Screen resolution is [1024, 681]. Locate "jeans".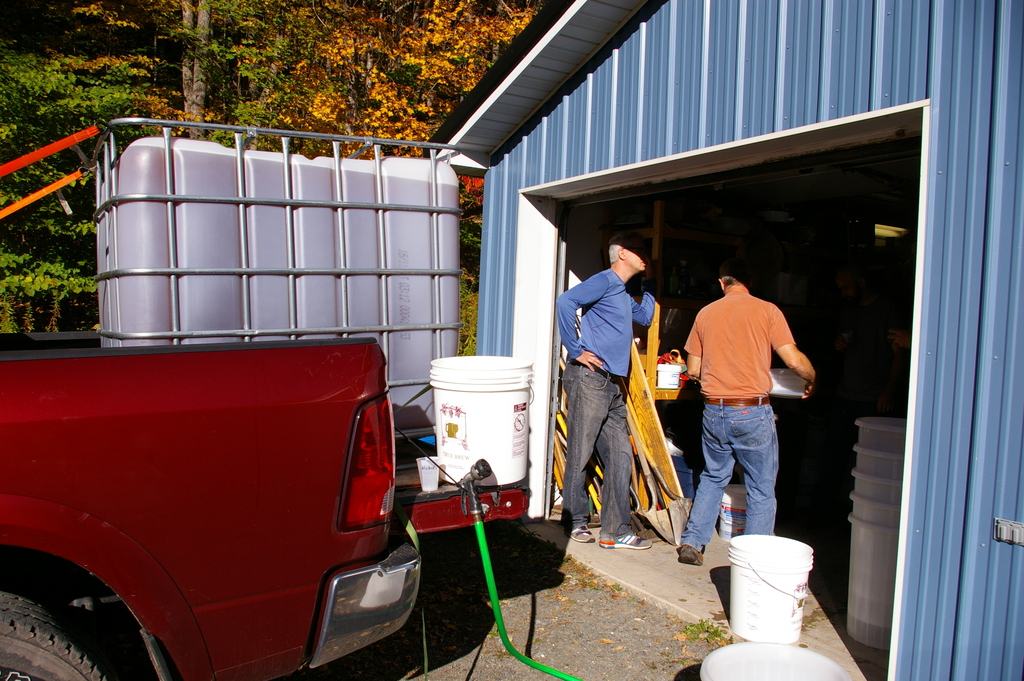
bbox=(562, 360, 638, 535).
